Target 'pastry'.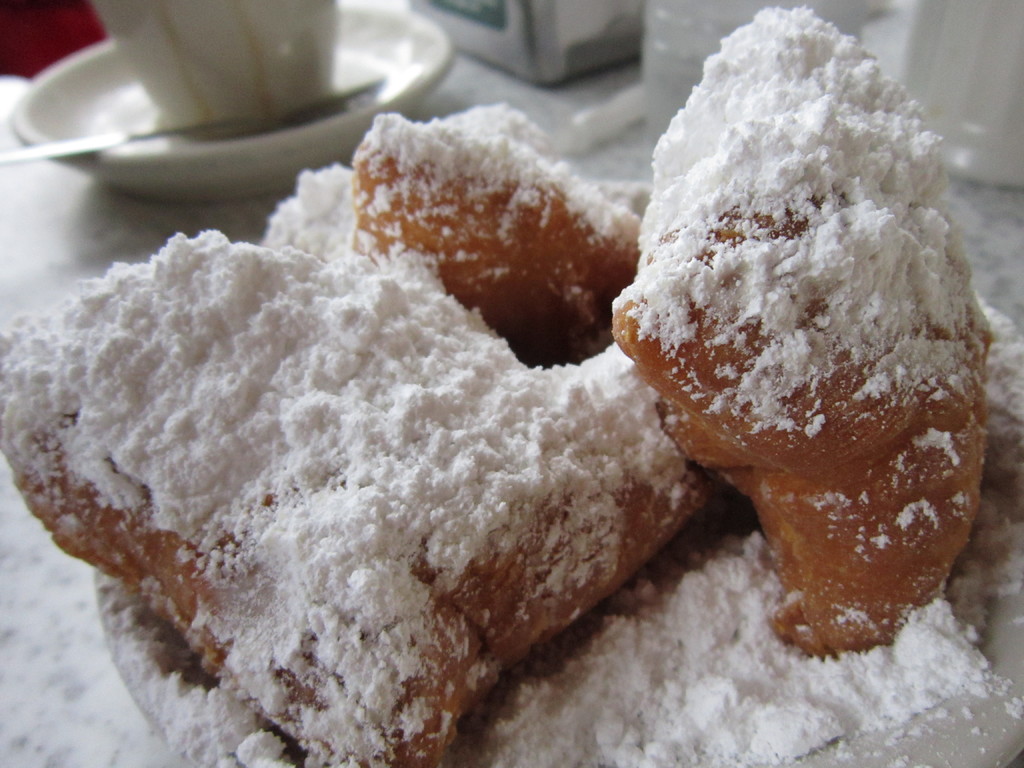
Target region: <box>0,161,708,767</box>.
